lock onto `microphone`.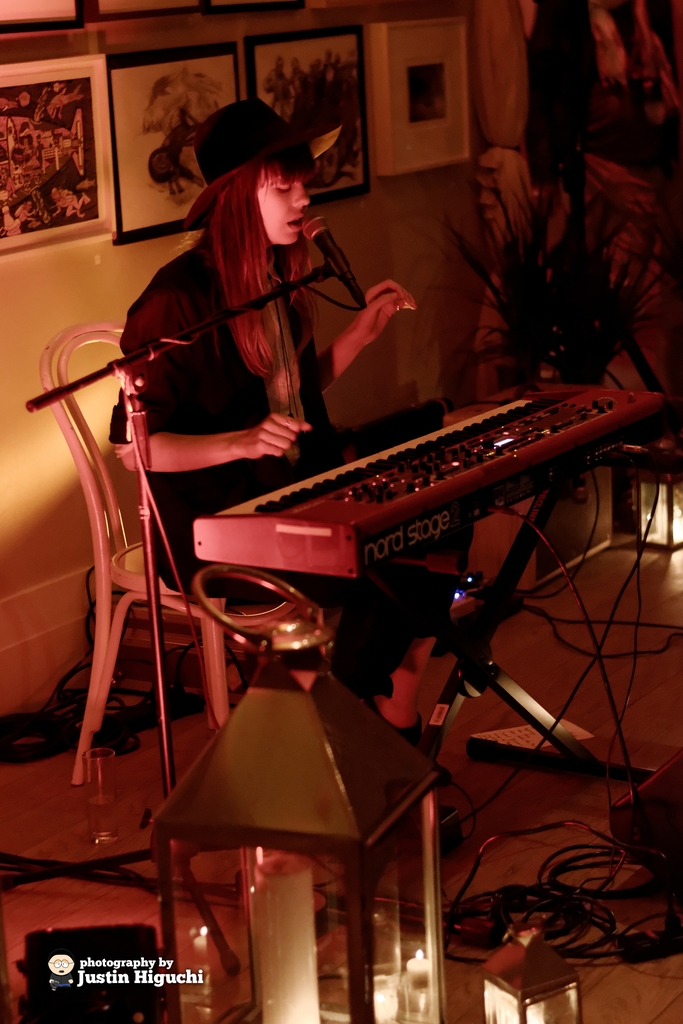
Locked: {"left": 303, "top": 212, "right": 364, "bottom": 301}.
